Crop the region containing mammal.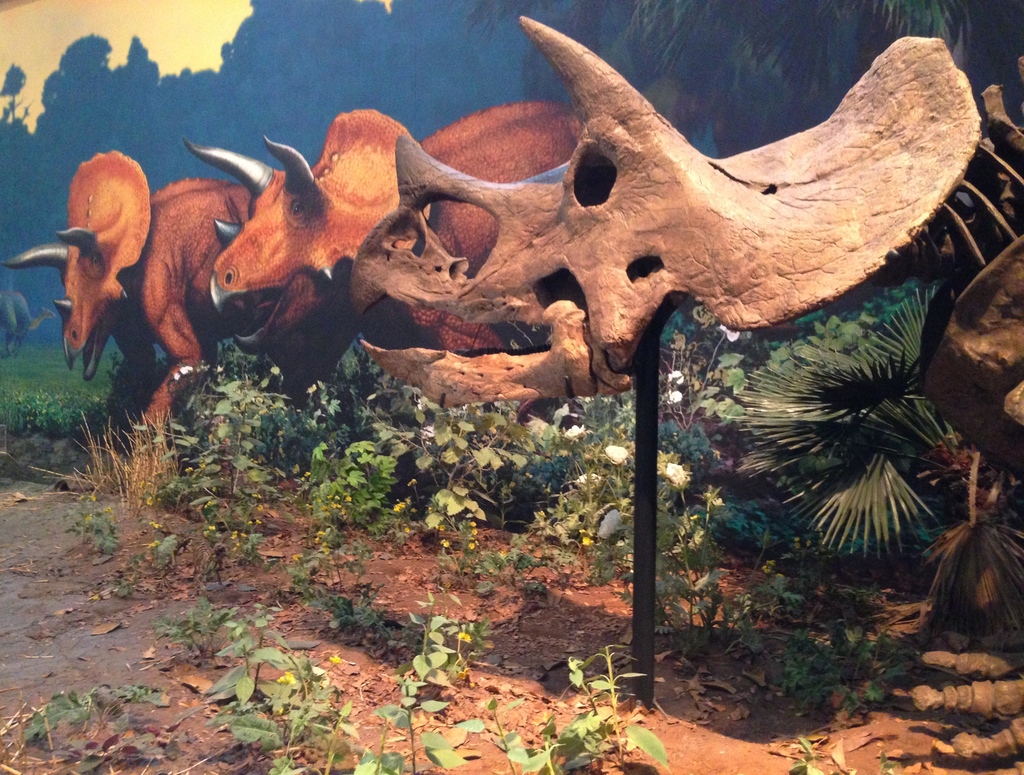
Crop region: region(216, 100, 605, 393).
